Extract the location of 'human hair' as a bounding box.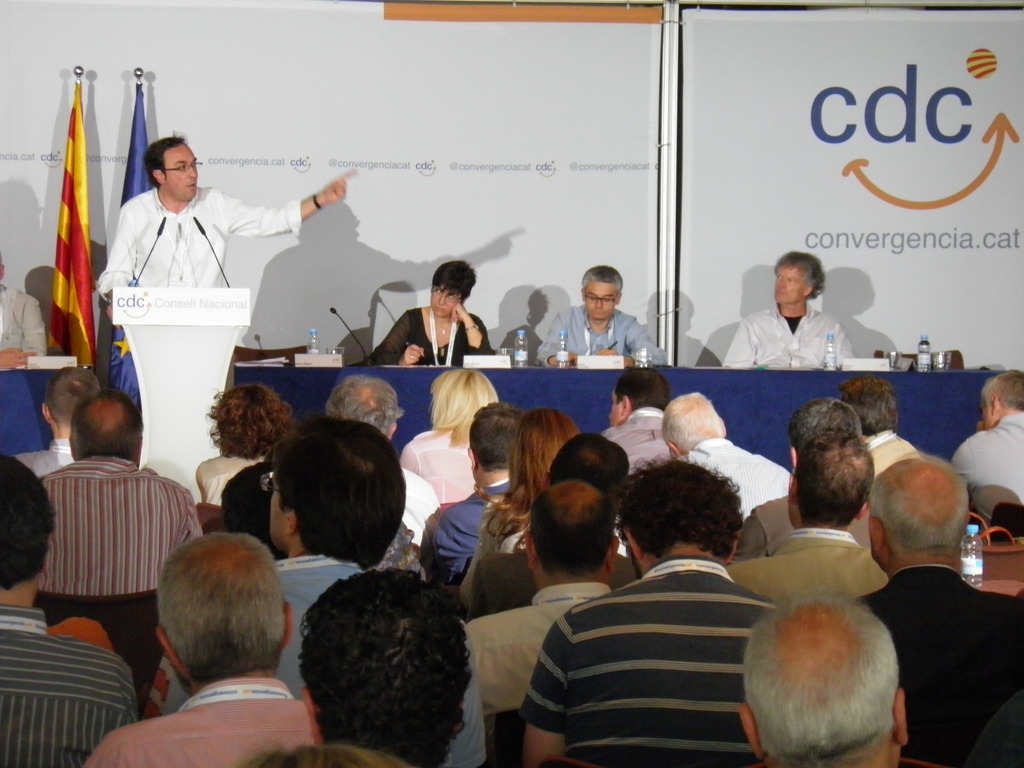
[792, 428, 877, 527].
